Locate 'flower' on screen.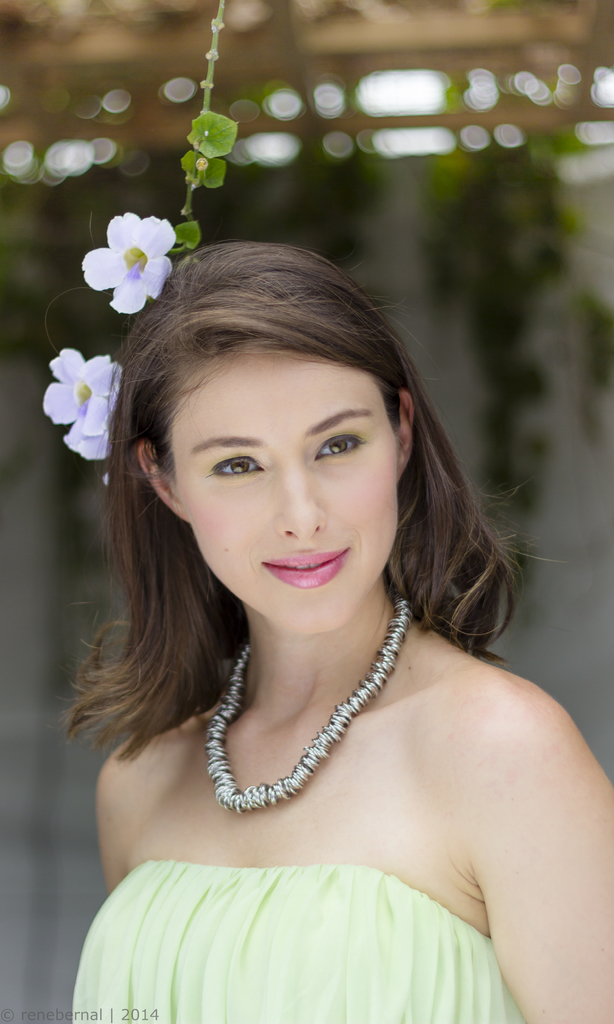
On screen at rect(44, 345, 135, 455).
